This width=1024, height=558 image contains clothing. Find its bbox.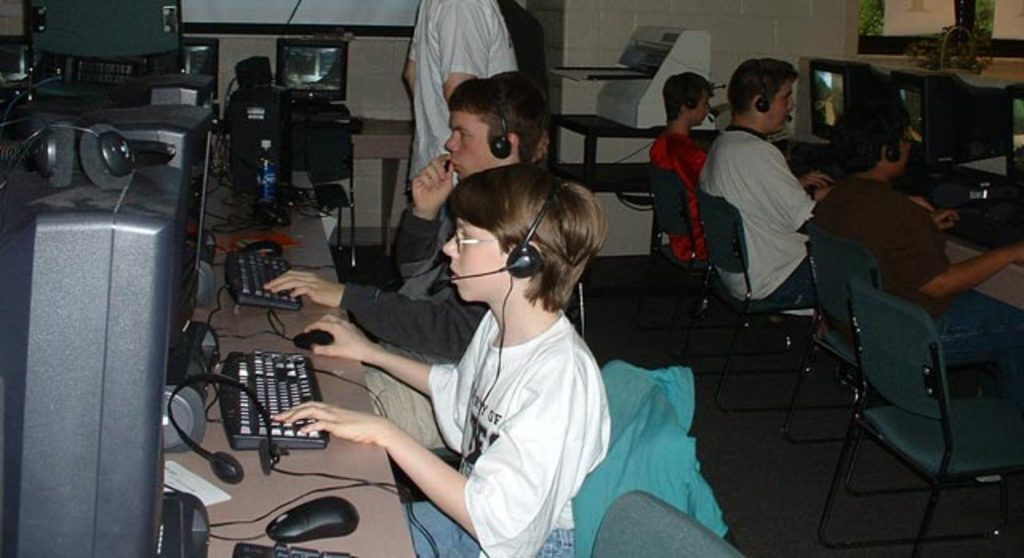
<bbox>411, 0, 518, 176</bbox>.
